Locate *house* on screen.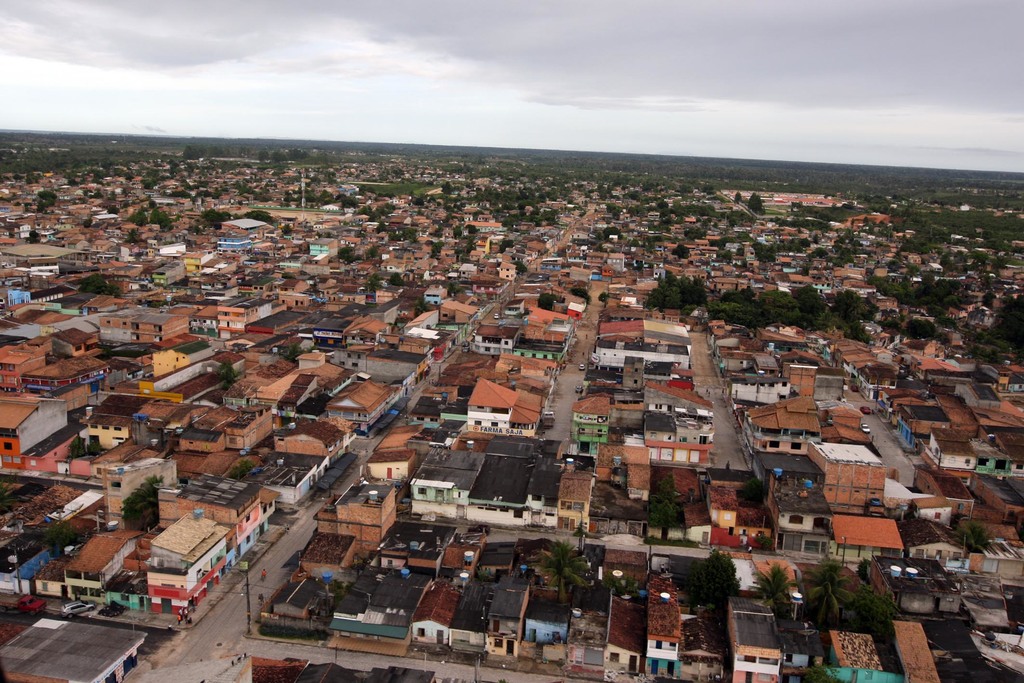
On screen at [x1=573, y1=602, x2=604, y2=645].
